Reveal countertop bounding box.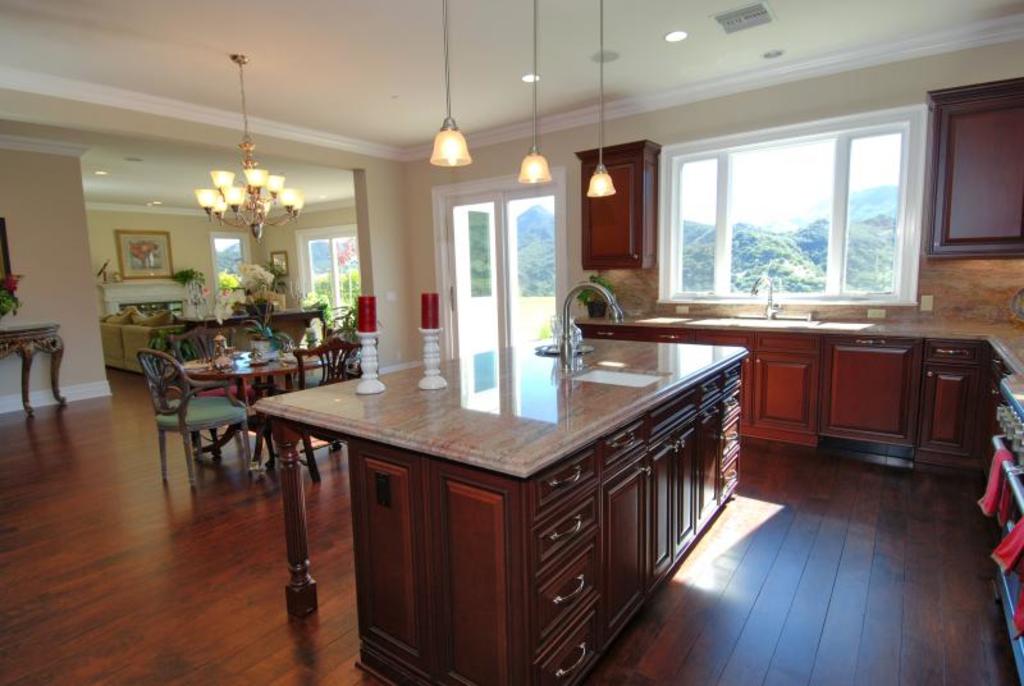
Revealed: <bbox>576, 306, 1023, 474</bbox>.
